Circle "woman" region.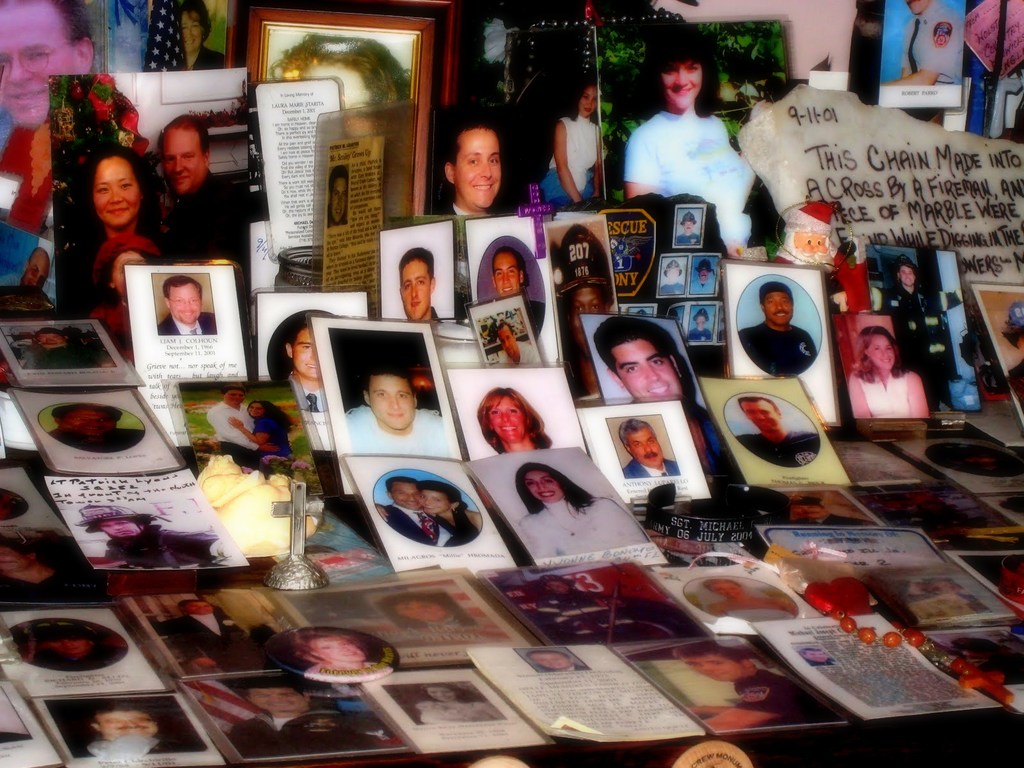
Region: select_region(514, 461, 650, 563).
